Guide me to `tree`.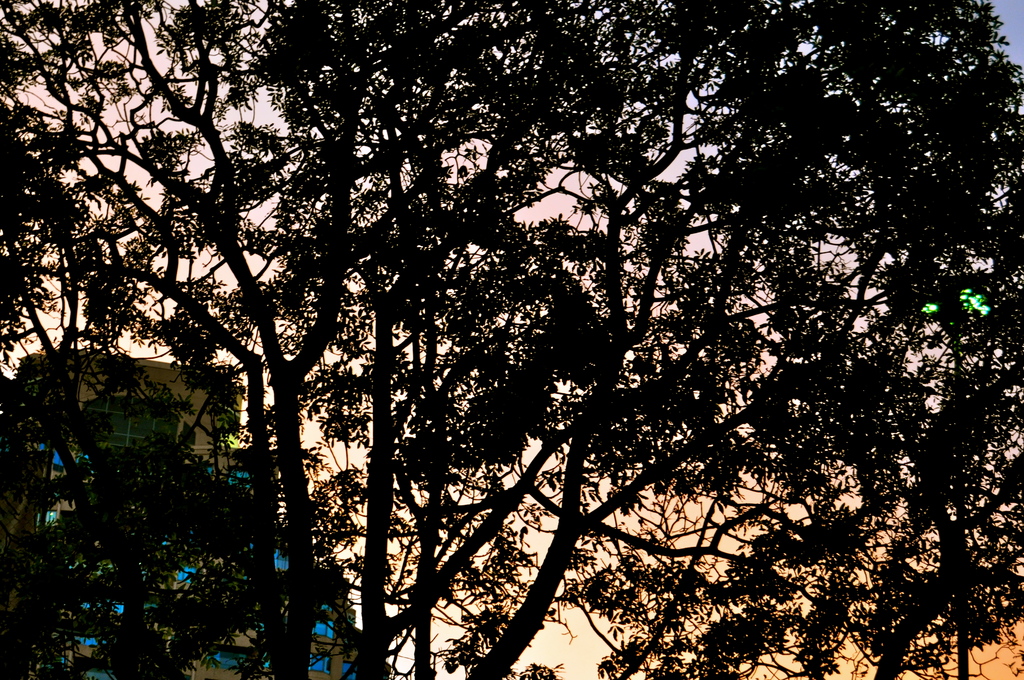
Guidance: box(55, 22, 951, 679).
